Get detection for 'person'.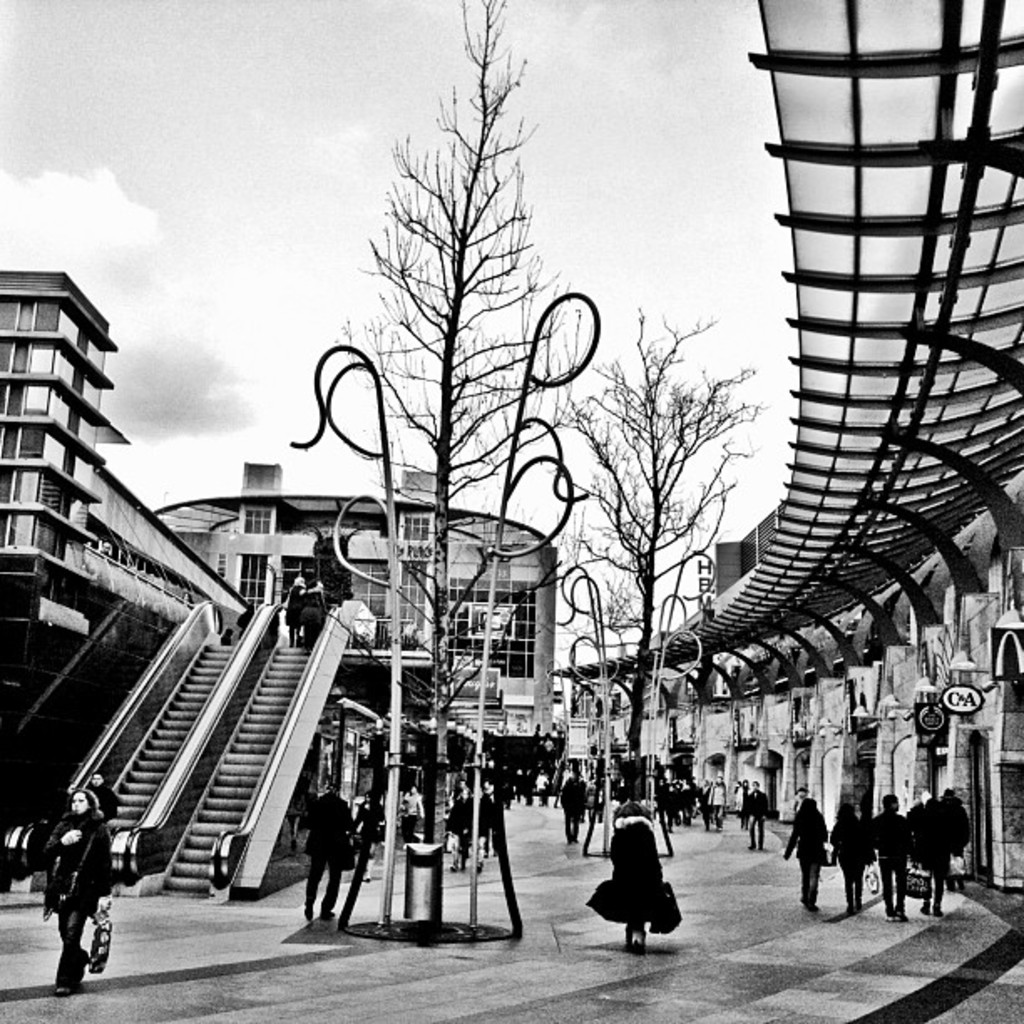
Detection: x1=773 y1=803 x2=837 y2=912.
